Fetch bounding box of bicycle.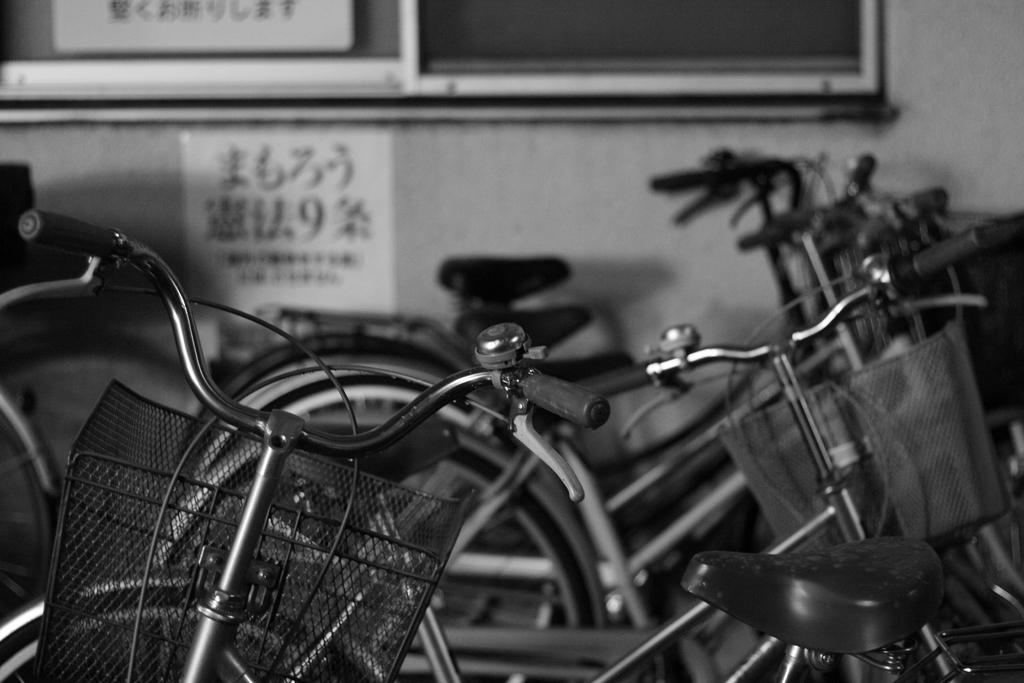
Bbox: <box>0,370,84,653</box>.
